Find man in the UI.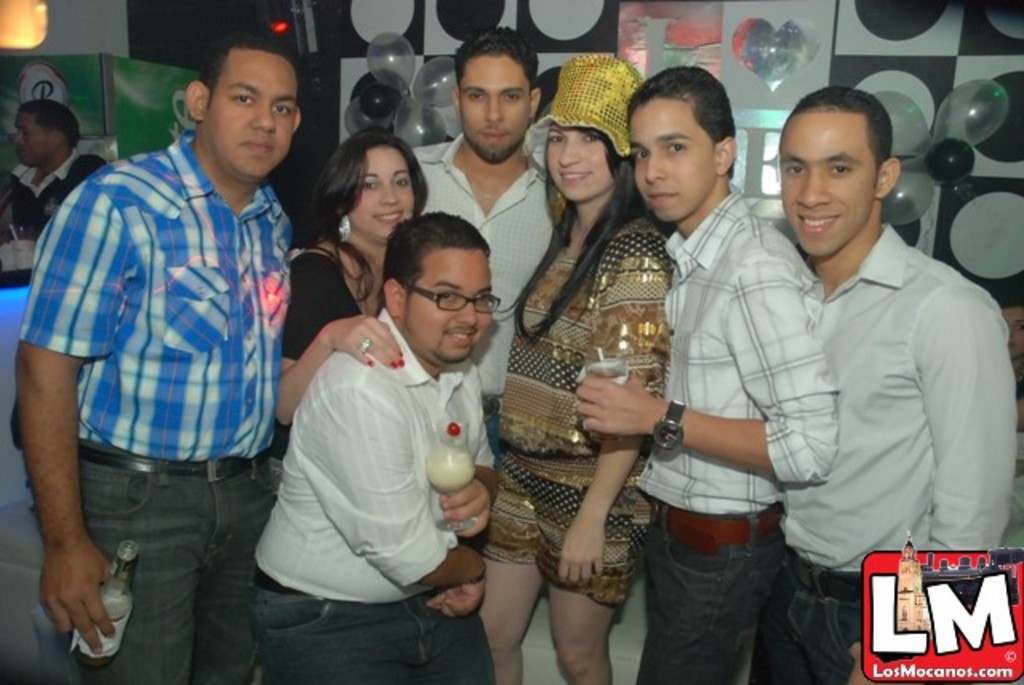
UI element at Rect(747, 82, 1014, 683).
